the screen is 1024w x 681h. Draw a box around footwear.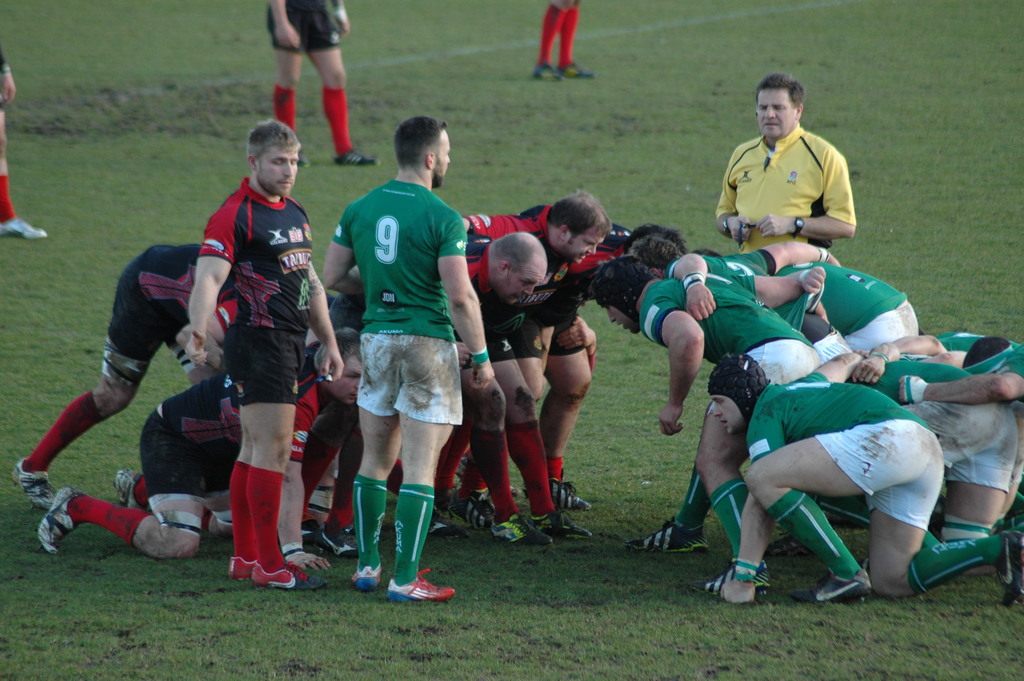
x1=999, y1=527, x2=1023, y2=609.
